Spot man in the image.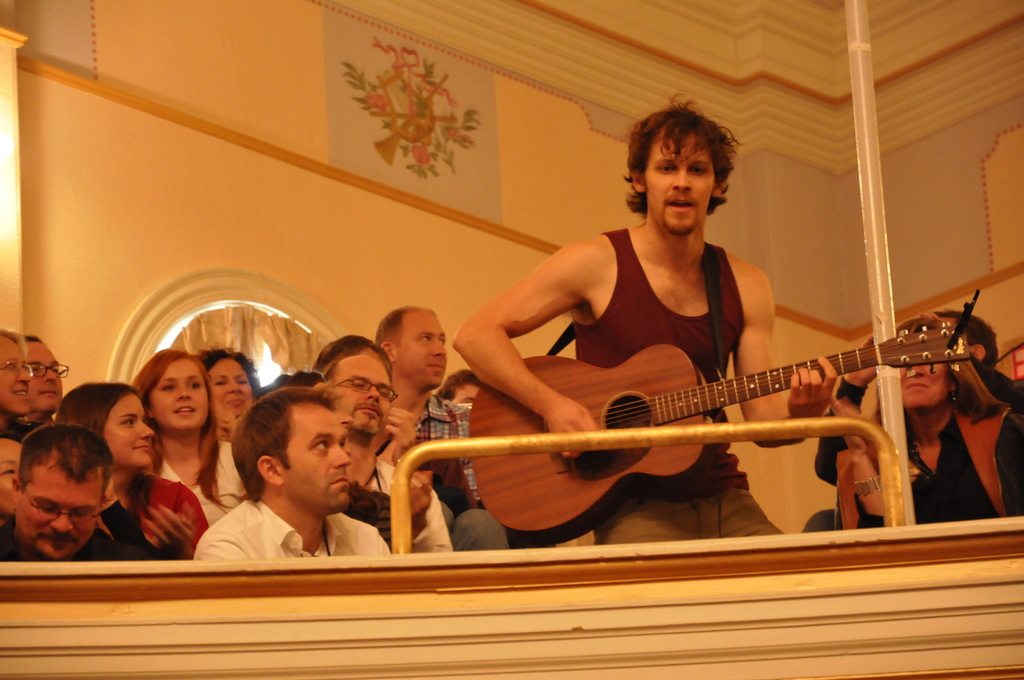
man found at (192,386,384,568).
